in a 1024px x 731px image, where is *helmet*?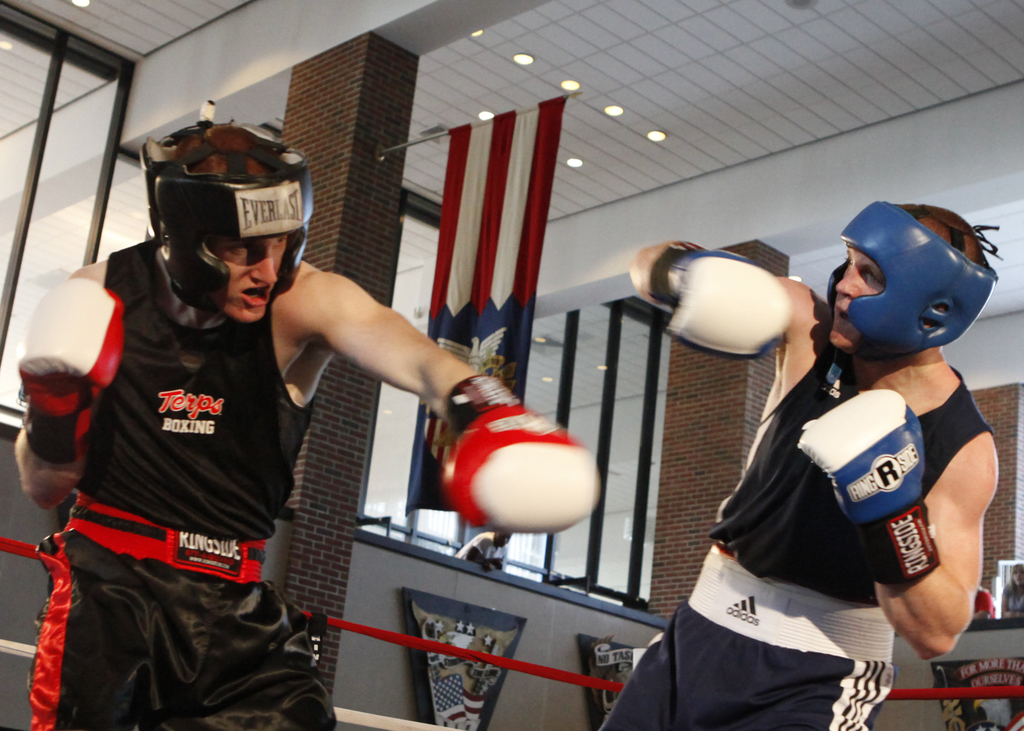
(136,95,316,310).
